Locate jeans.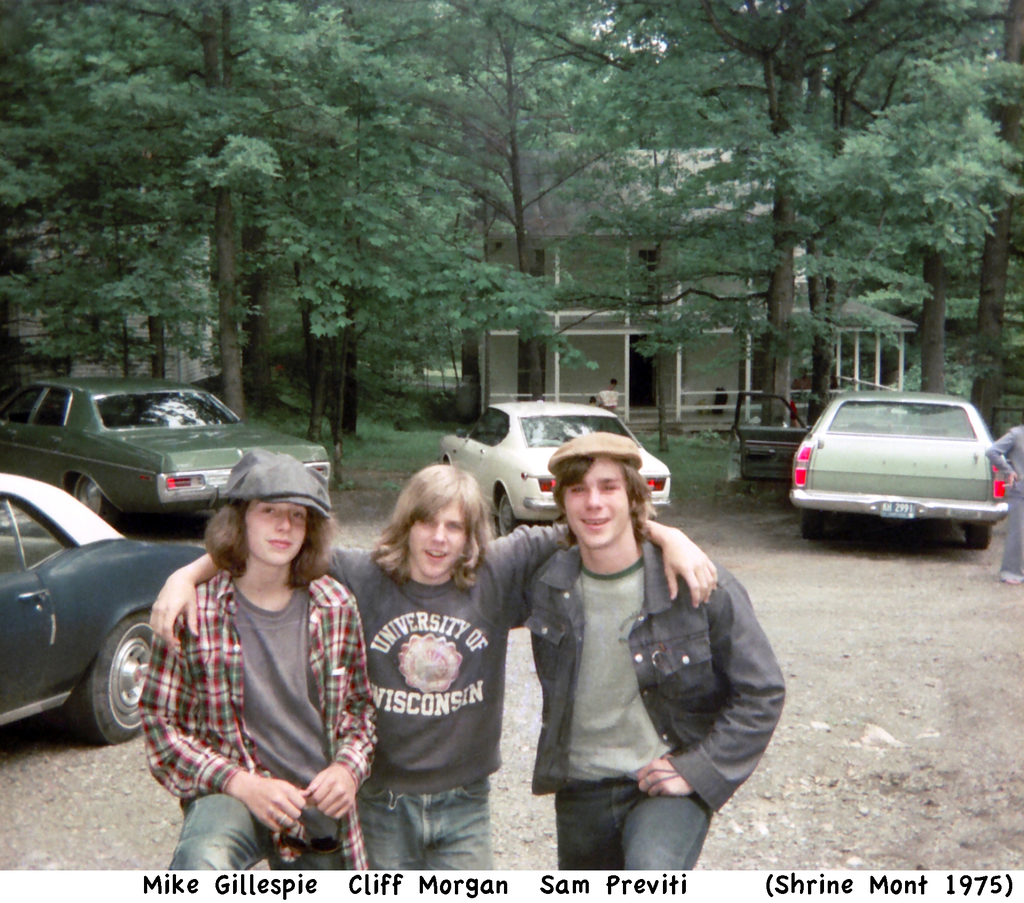
Bounding box: detection(355, 787, 490, 877).
